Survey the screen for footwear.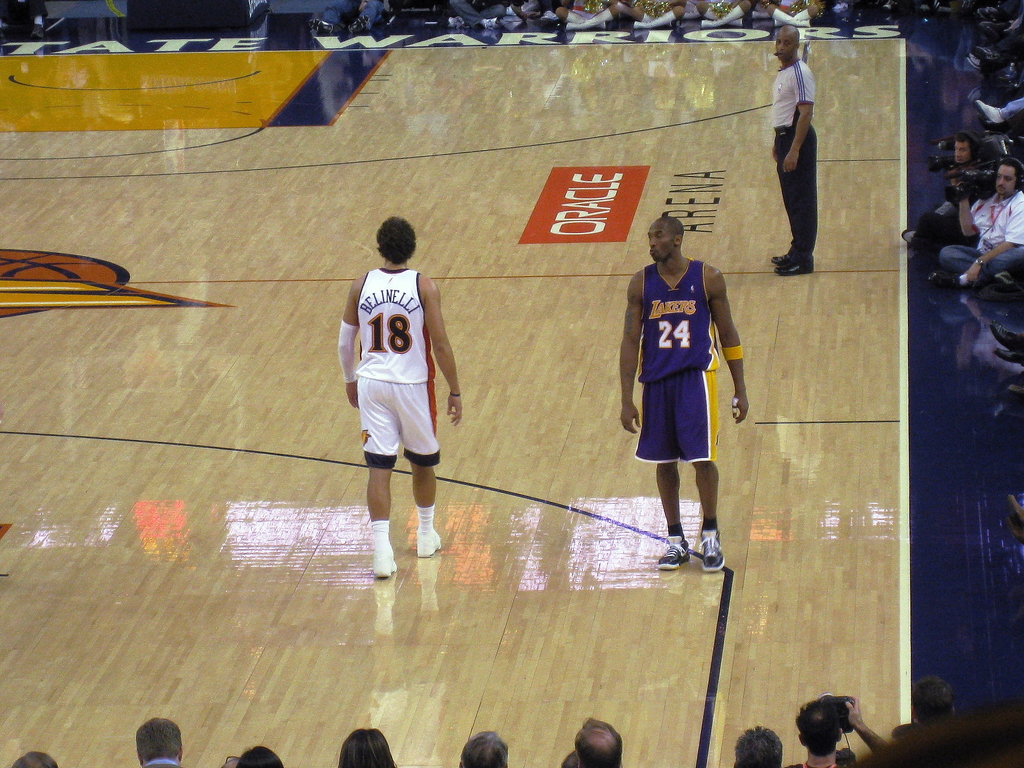
Survey found: bbox=[345, 13, 367, 34].
